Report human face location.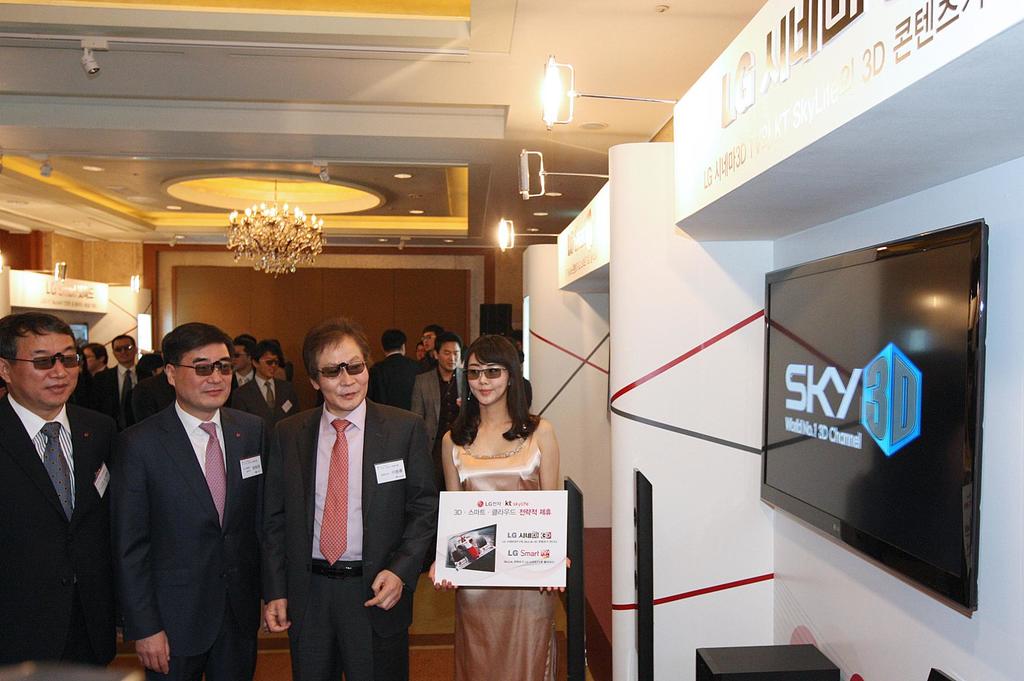
Report: region(234, 348, 247, 369).
